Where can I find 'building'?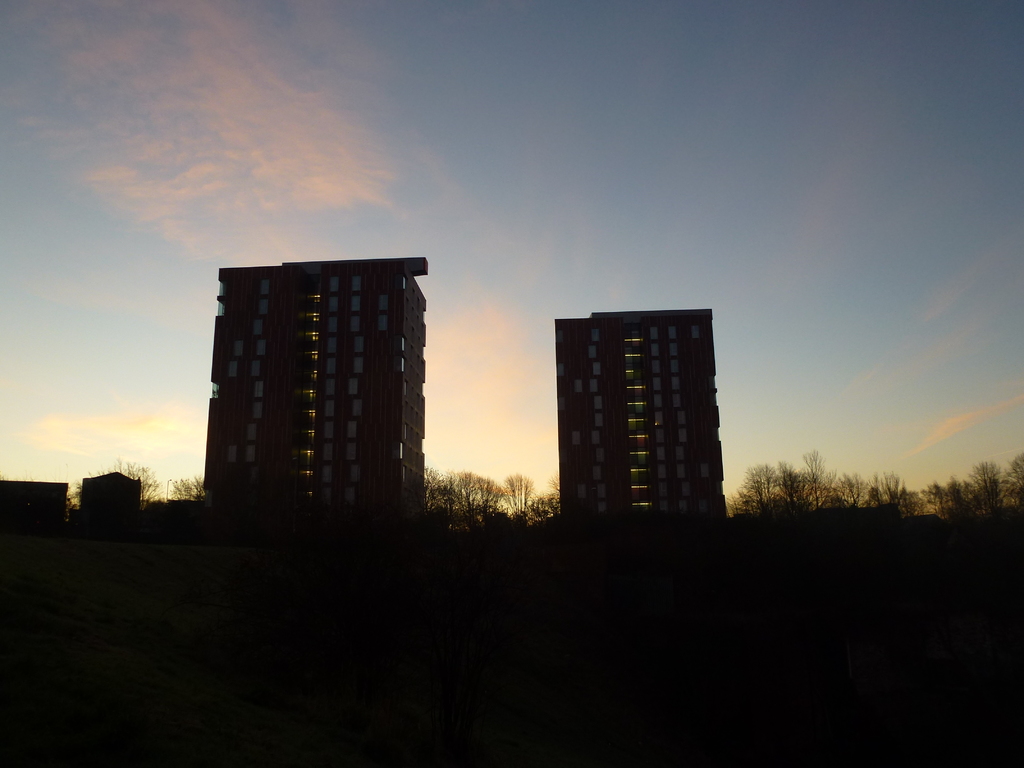
You can find it at (0,478,68,520).
